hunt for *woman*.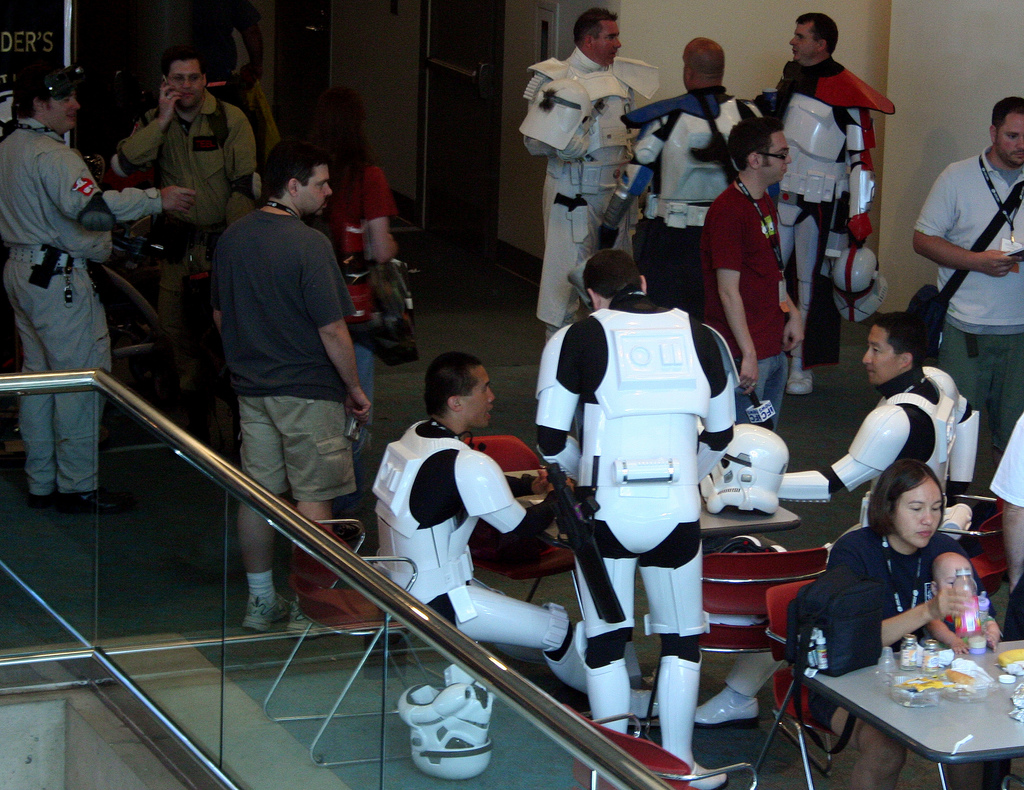
Hunted down at 811:464:998:708.
